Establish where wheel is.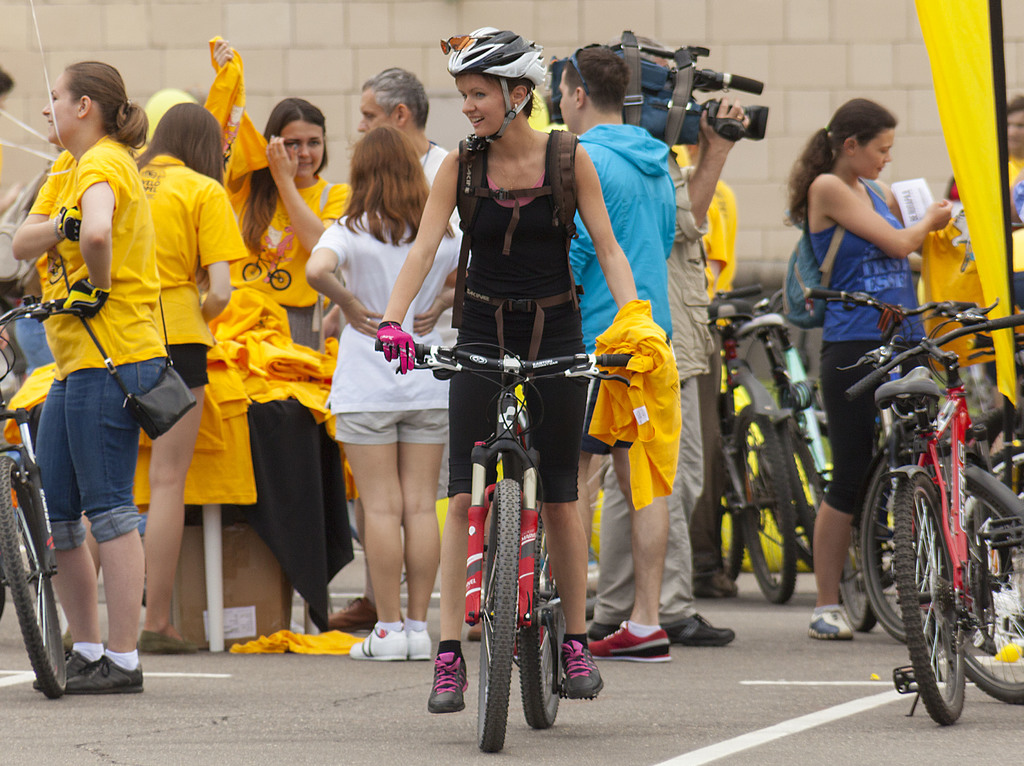
Established at (x1=771, y1=412, x2=826, y2=573).
